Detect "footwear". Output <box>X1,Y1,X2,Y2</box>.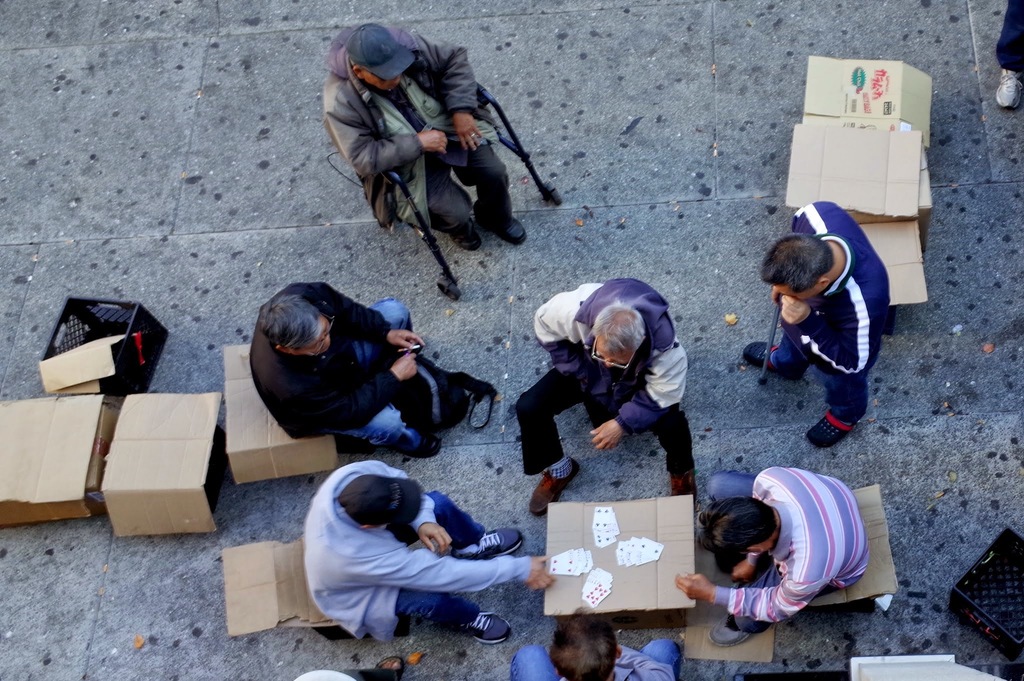
<box>451,230,478,255</box>.
